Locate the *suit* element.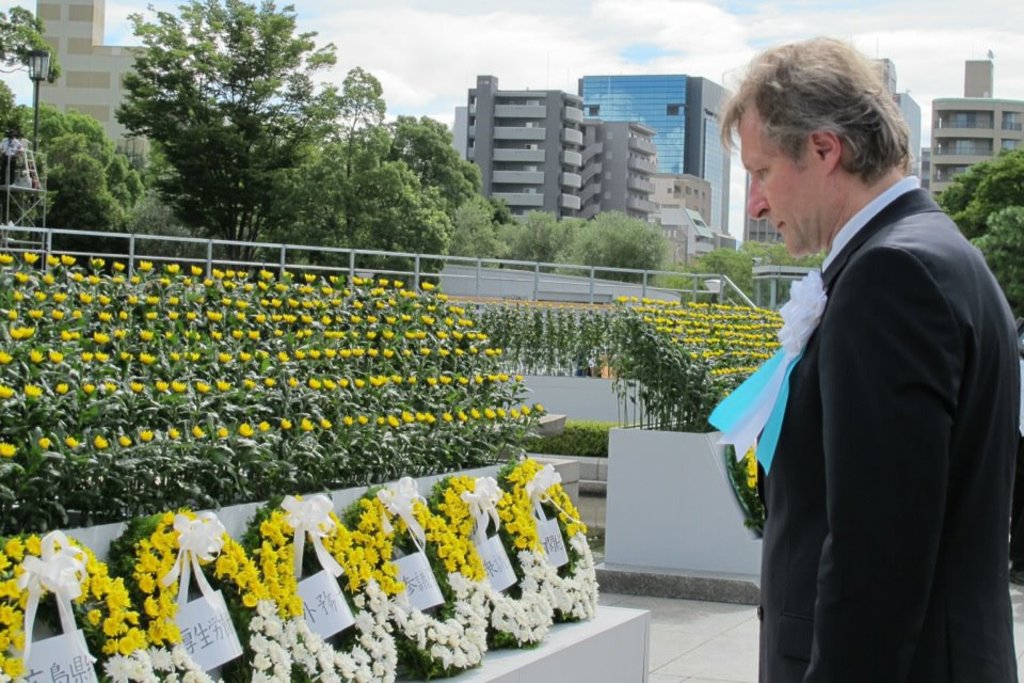
Element bbox: rect(693, 157, 959, 661).
